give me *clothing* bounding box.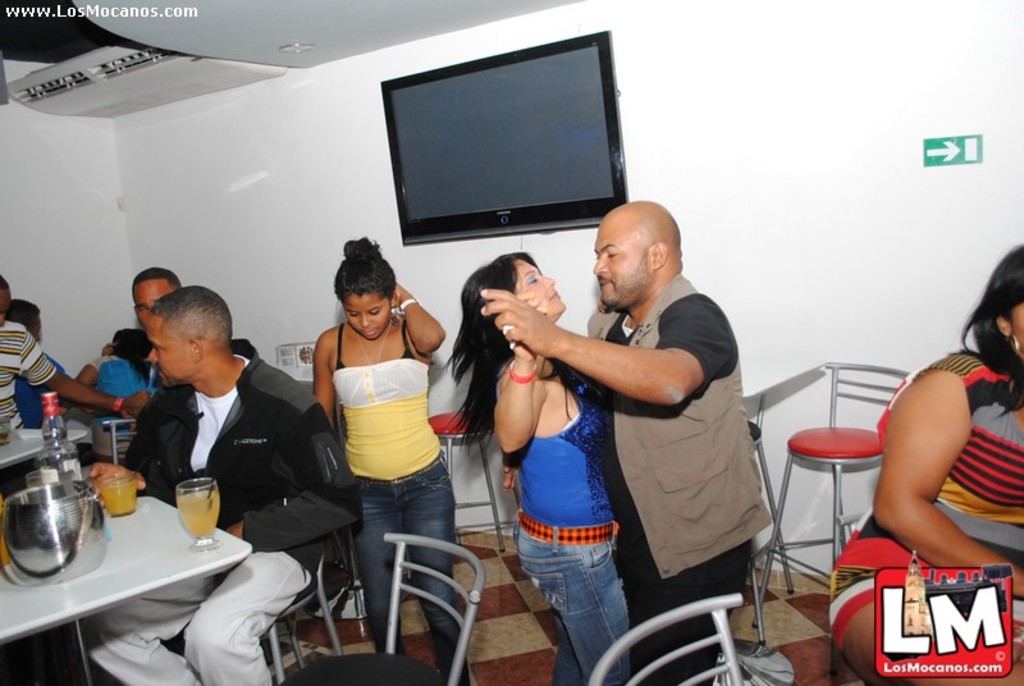
rect(581, 269, 768, 685).
